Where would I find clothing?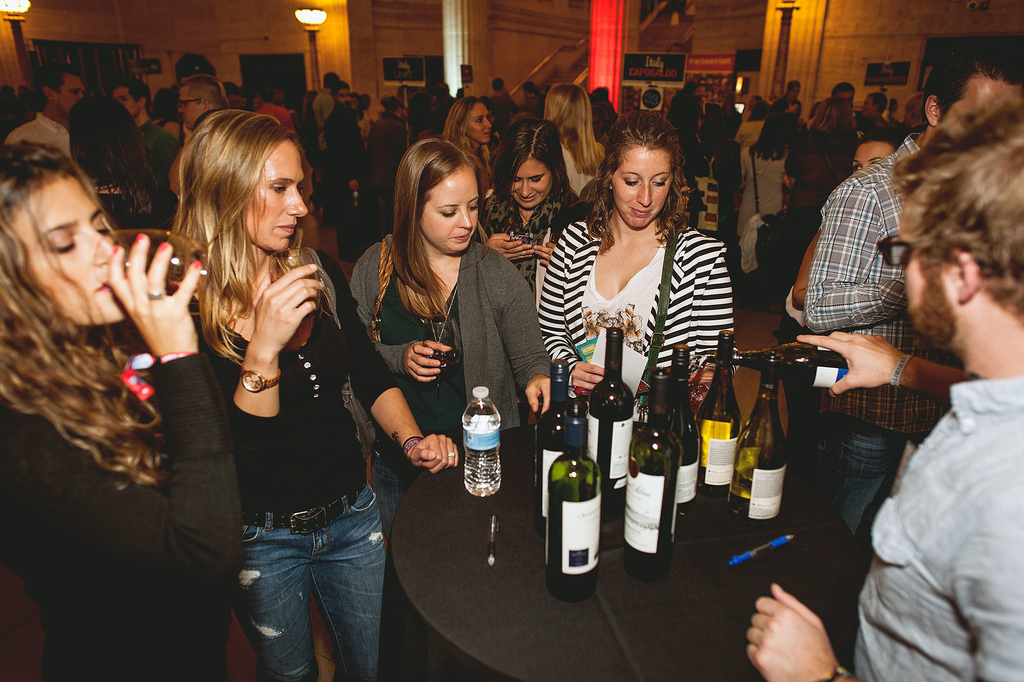
At bbox(556, 138, 605, 199).
